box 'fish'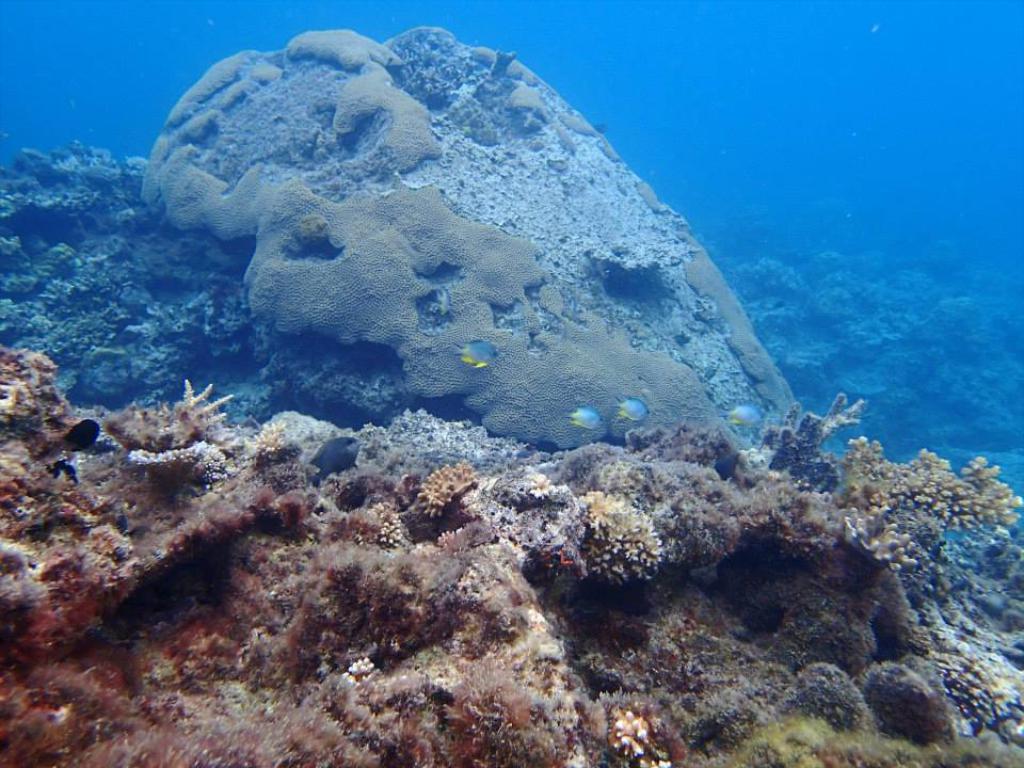
bbox=(308, 428, 363, 482)
